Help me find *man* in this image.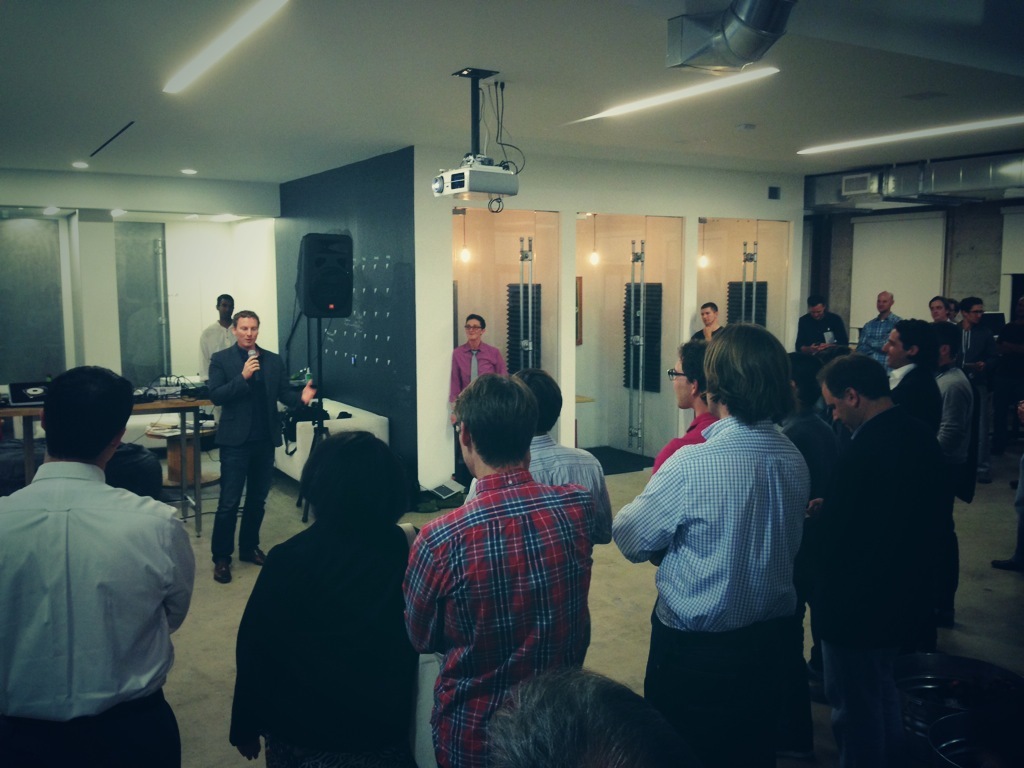
Found it: bbox(198, 293, 242, 429).
